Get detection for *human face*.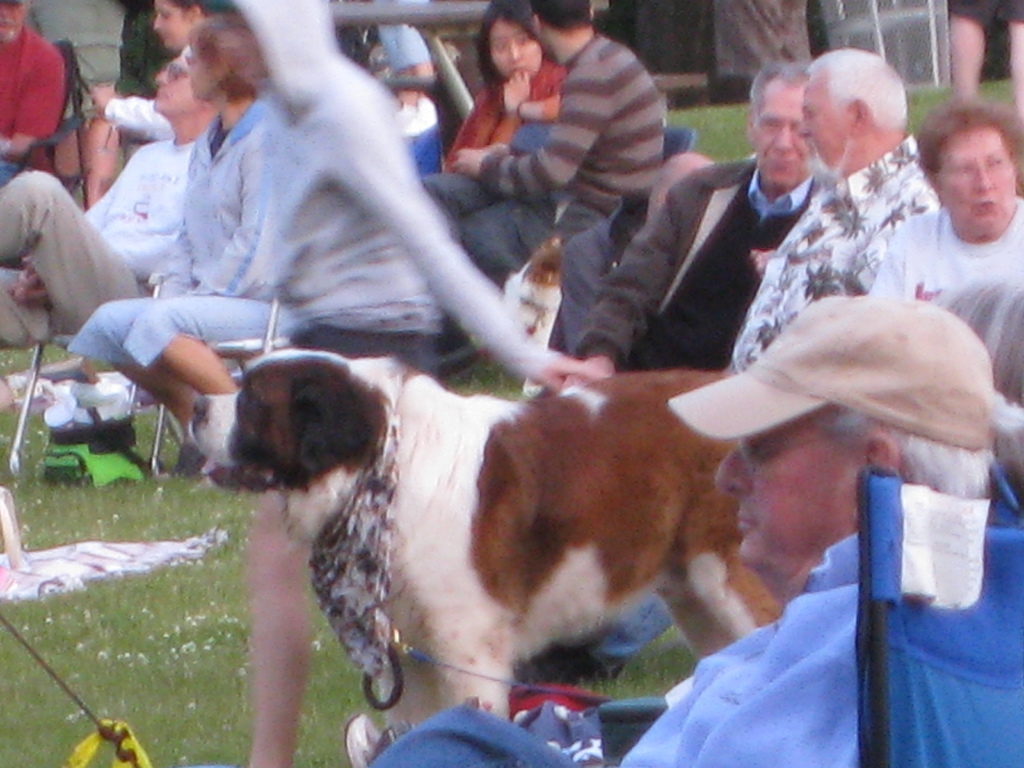
Detection: bbox(799, 70, 863, 182).
